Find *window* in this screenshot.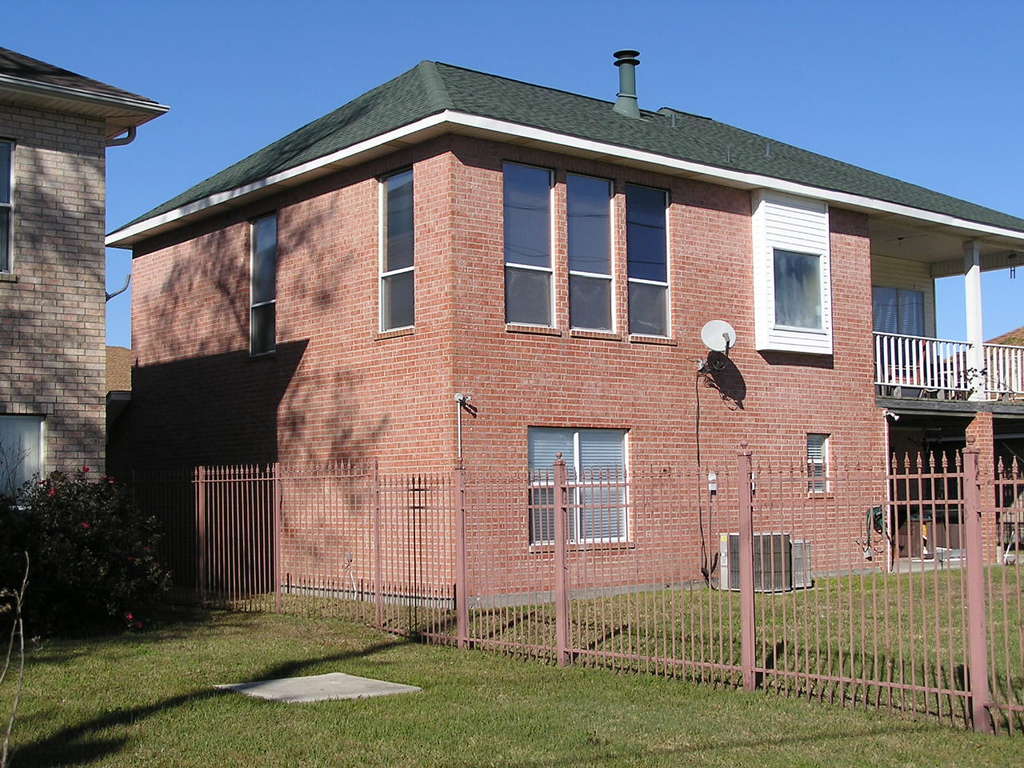
The bounding box for *window* is 371 166 417 334.
